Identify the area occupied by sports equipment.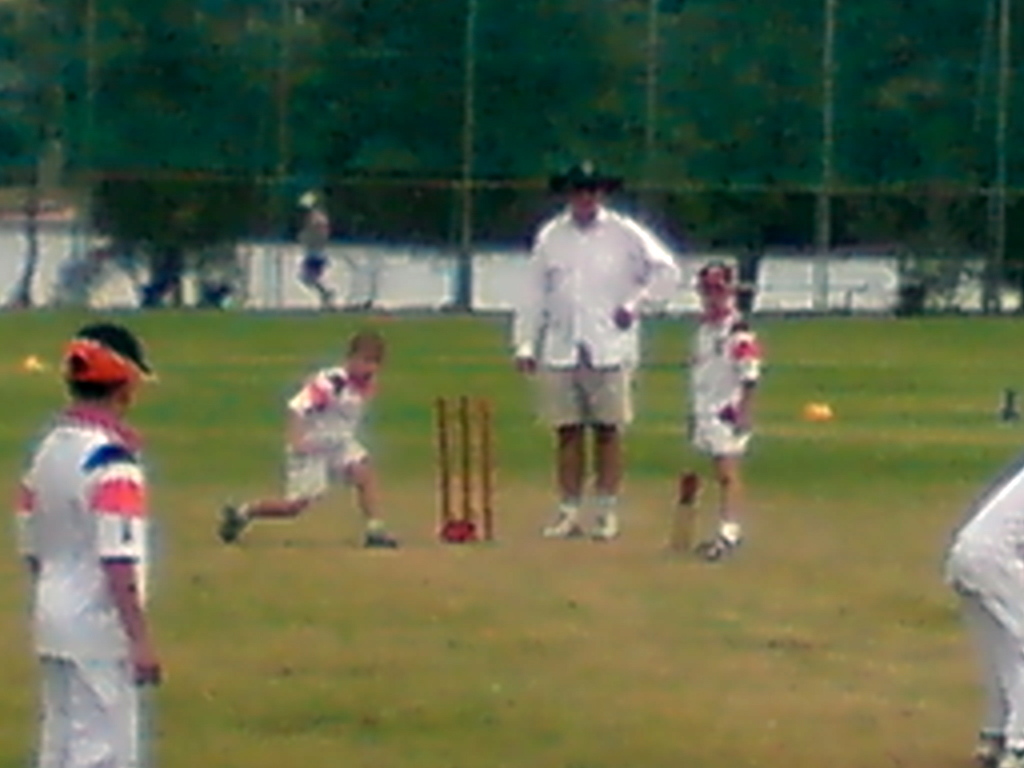
Area: (666, 438, 696, 548).
